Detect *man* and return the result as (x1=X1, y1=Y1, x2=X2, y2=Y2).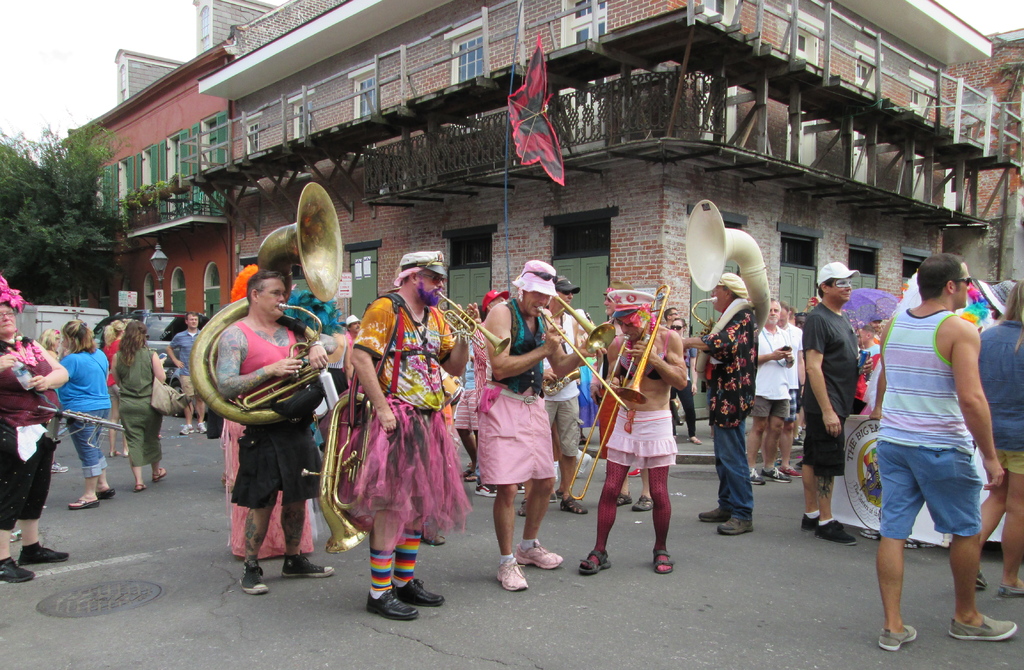
(x1=524, y1=278, x2=593, y2=518).
